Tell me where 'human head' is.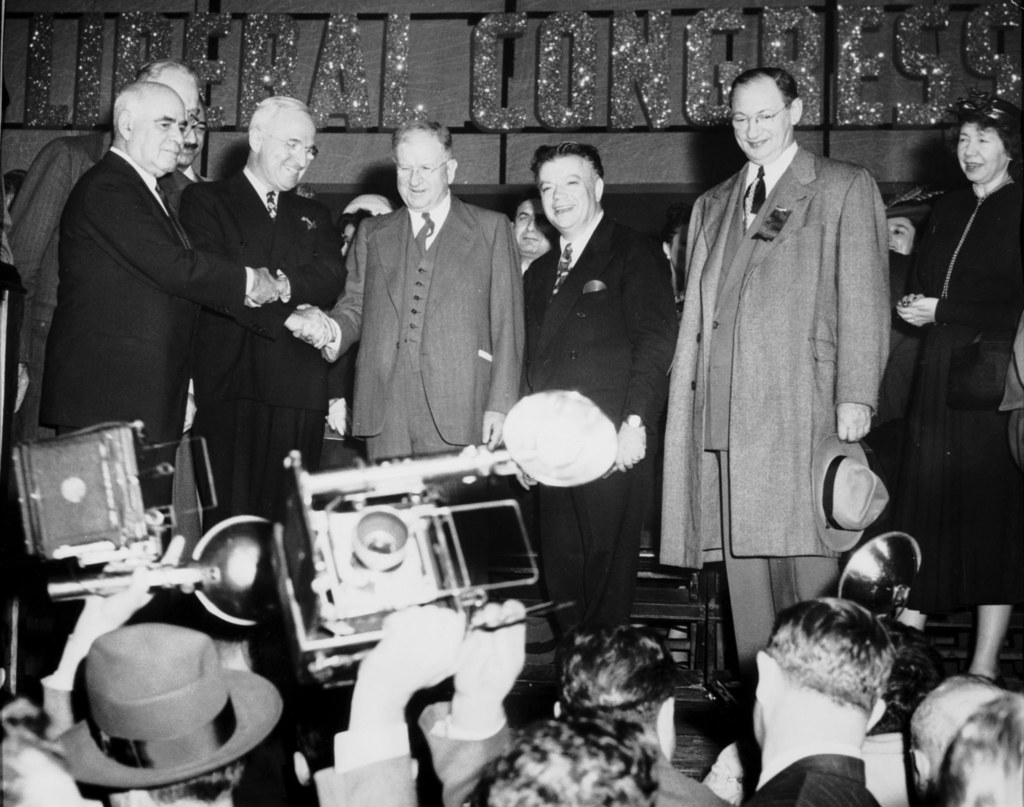
'human head' is at 246, 97, 314, 198.
